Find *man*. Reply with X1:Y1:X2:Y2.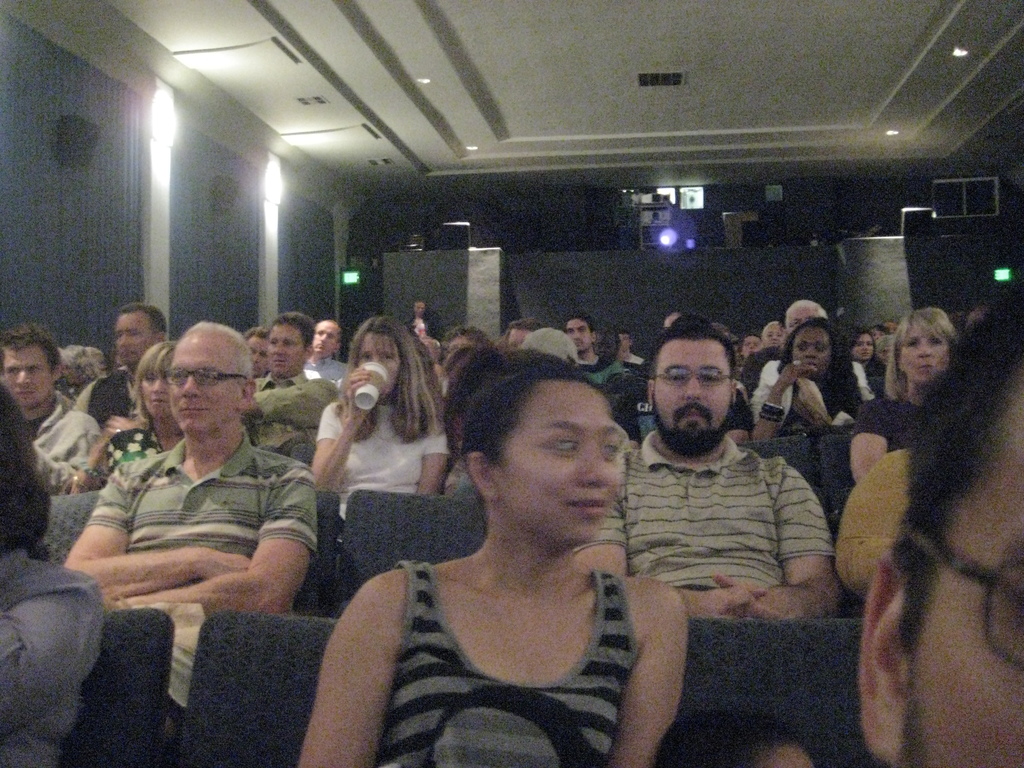
573:303:845:762.
